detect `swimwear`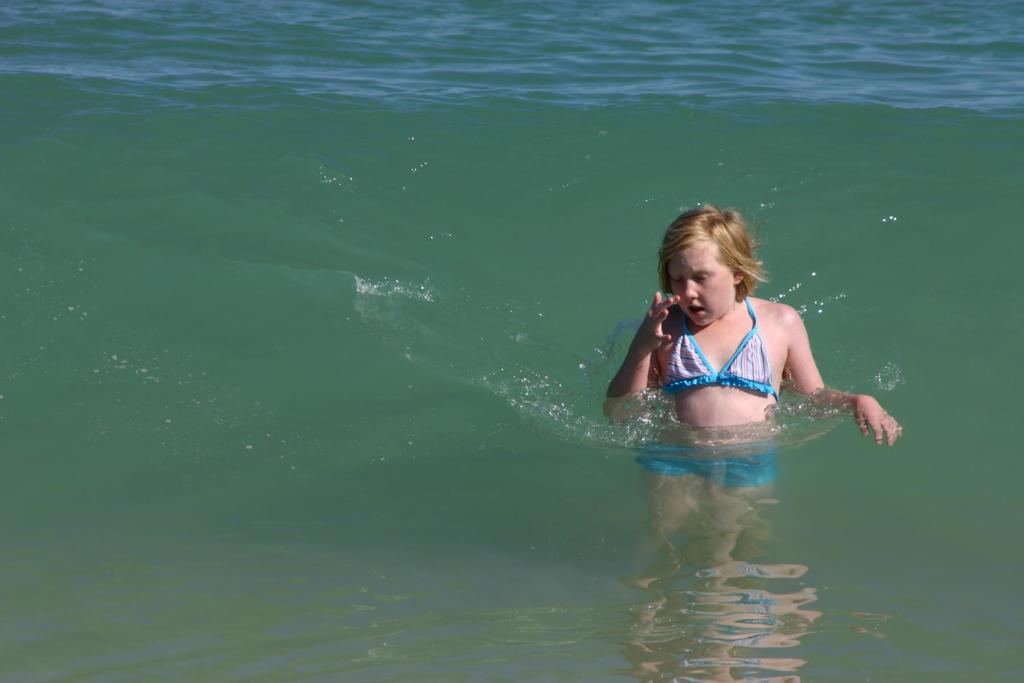
{"x1": 658, "y1": 294, "x2": 780, "y2": 404}
